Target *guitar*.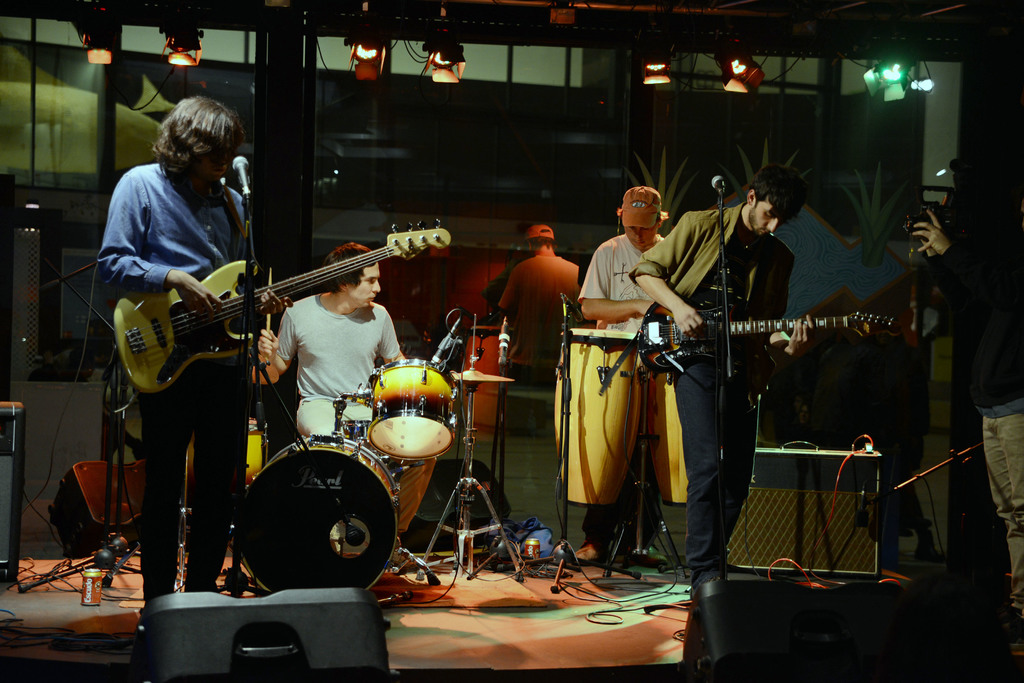
Target region: x1=630 y1=291 x2=904 y2=386.
